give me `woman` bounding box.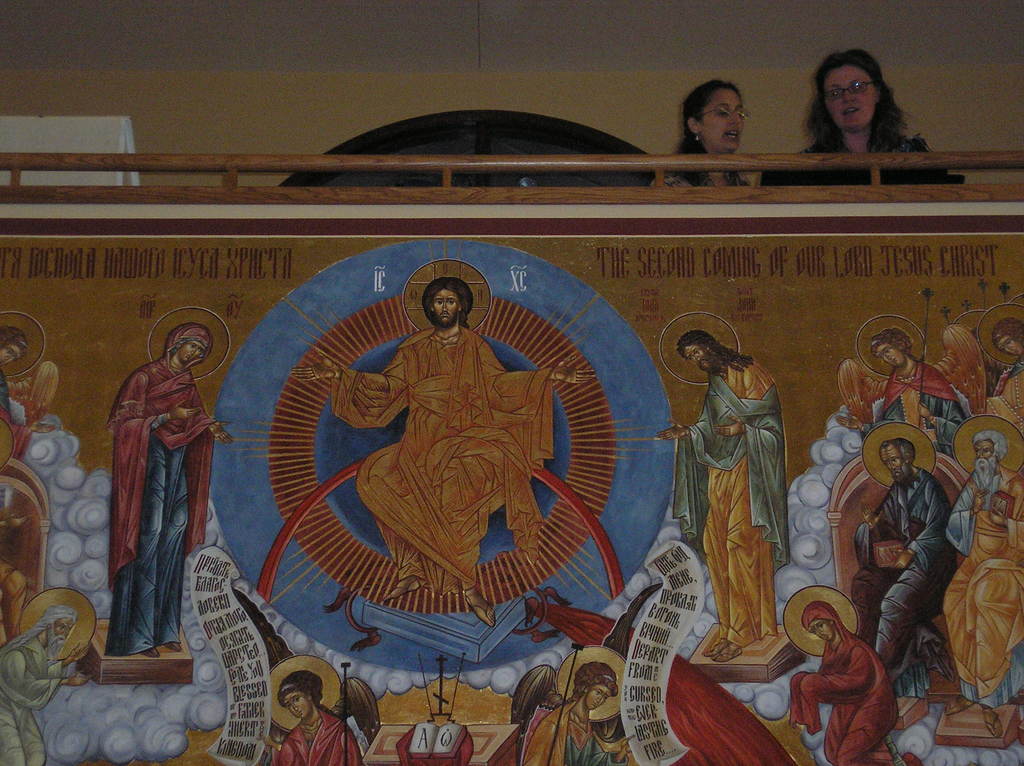
(984,321,1023,436).
